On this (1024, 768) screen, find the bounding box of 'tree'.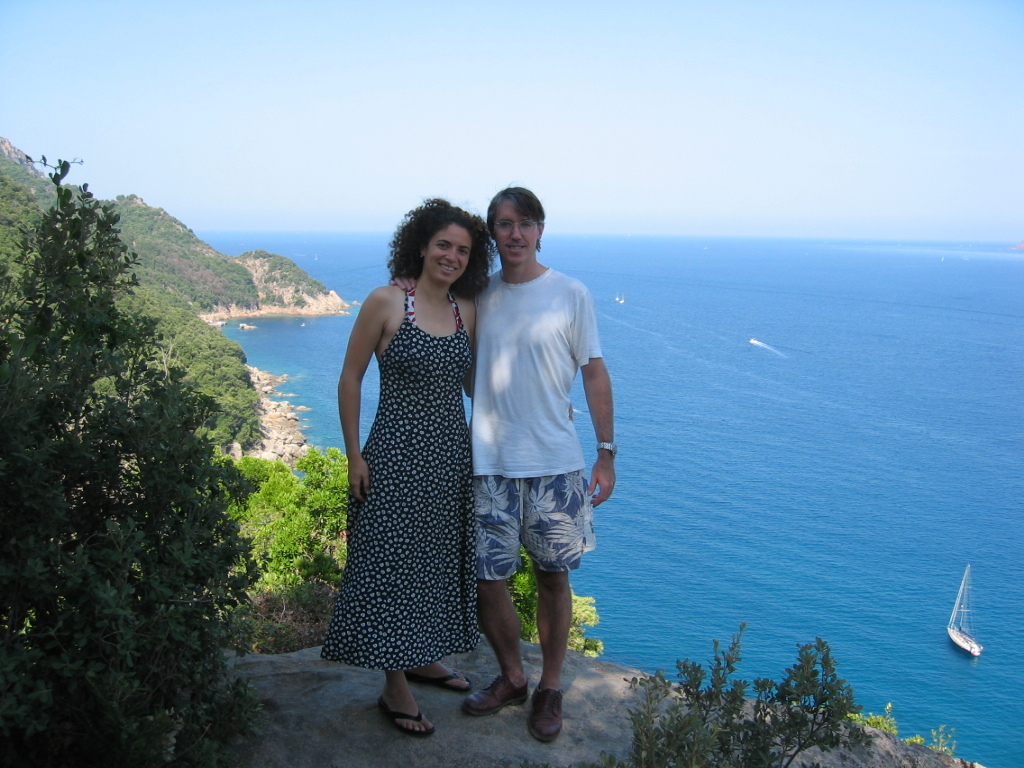
Bounding box: 13, 155, 266, 725.
